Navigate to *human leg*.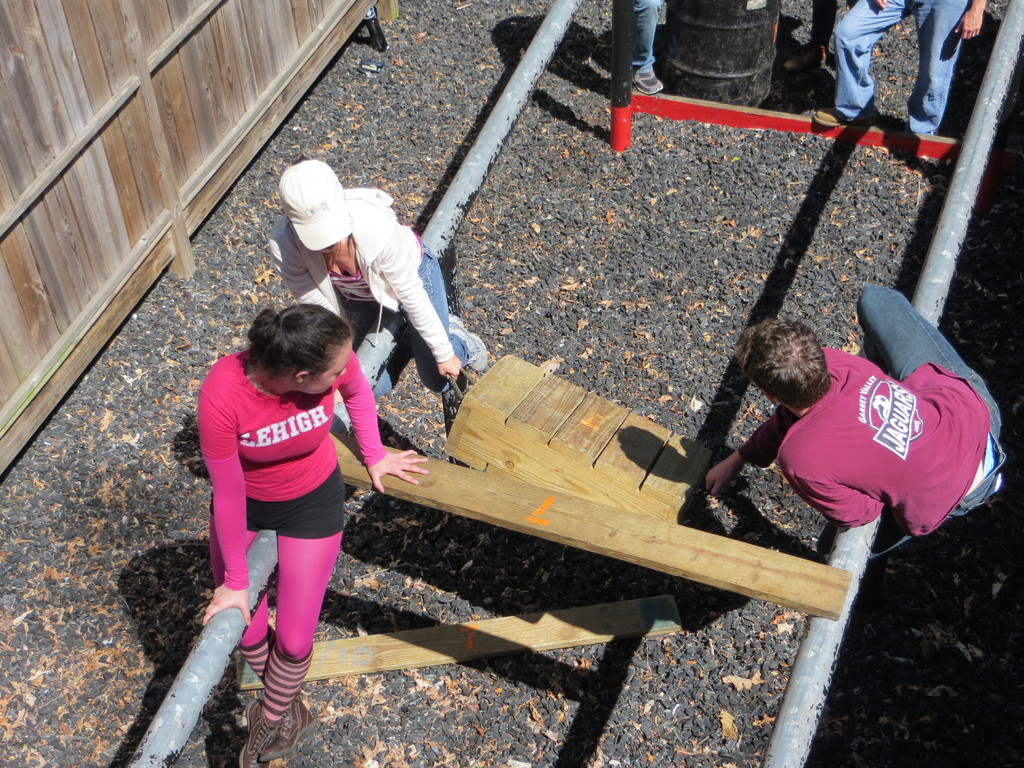
Navigation target: 236/431/348/767.
